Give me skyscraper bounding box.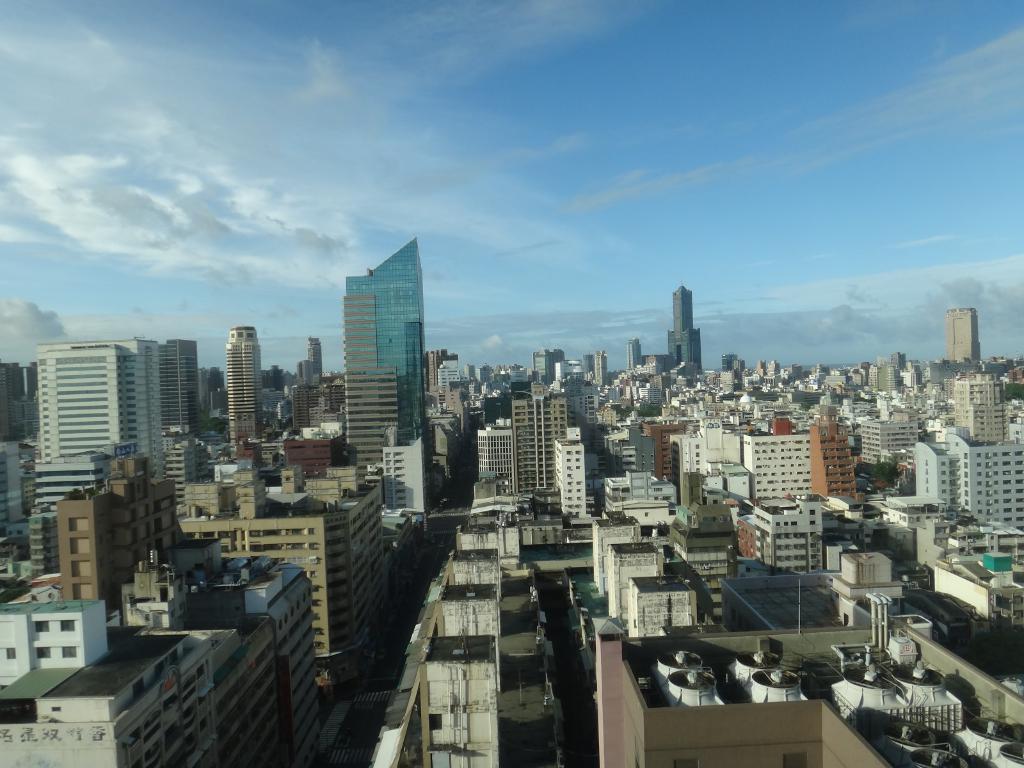
region(883, 350, 902, 392).
